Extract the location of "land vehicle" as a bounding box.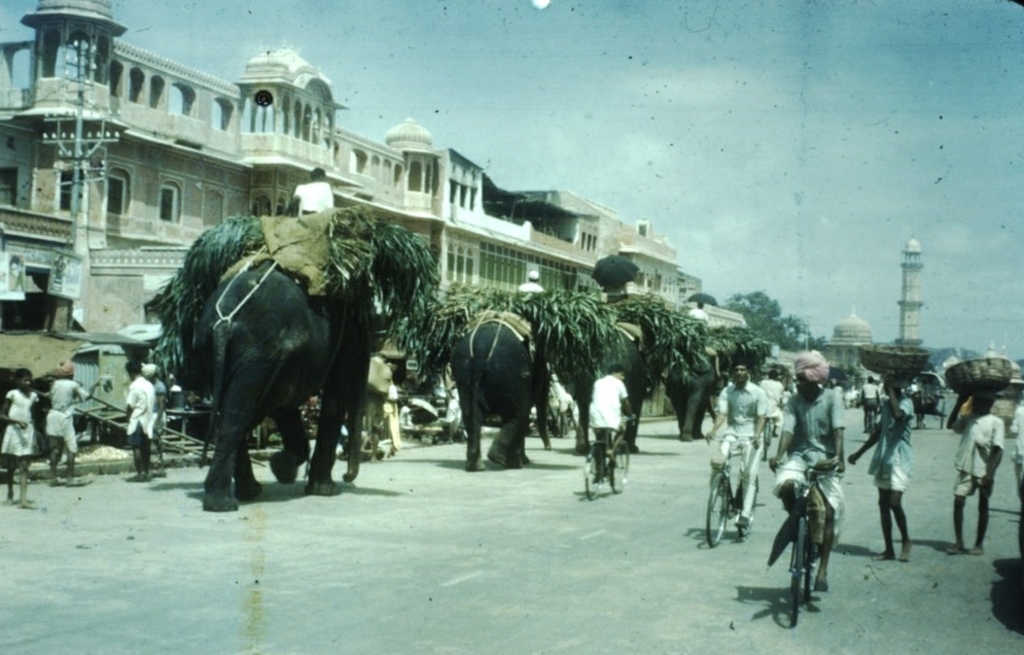
BBox(909, 391, 946, 425).
